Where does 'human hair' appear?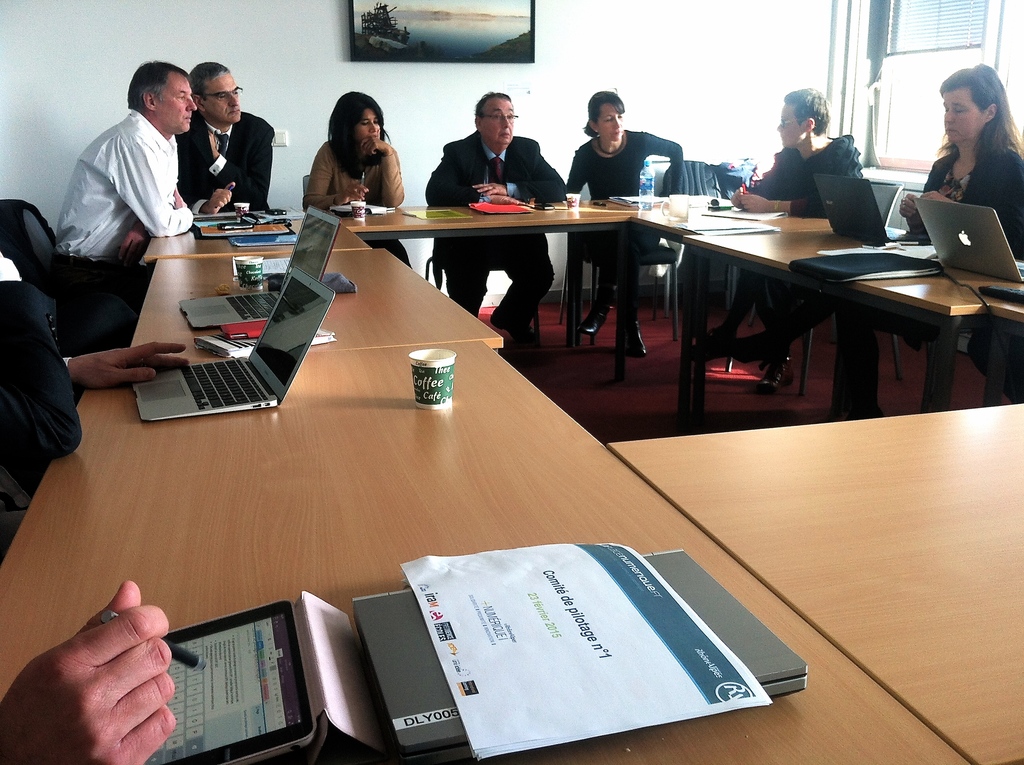
Appears at [left=127, top=60, right=188, bottom=108].
